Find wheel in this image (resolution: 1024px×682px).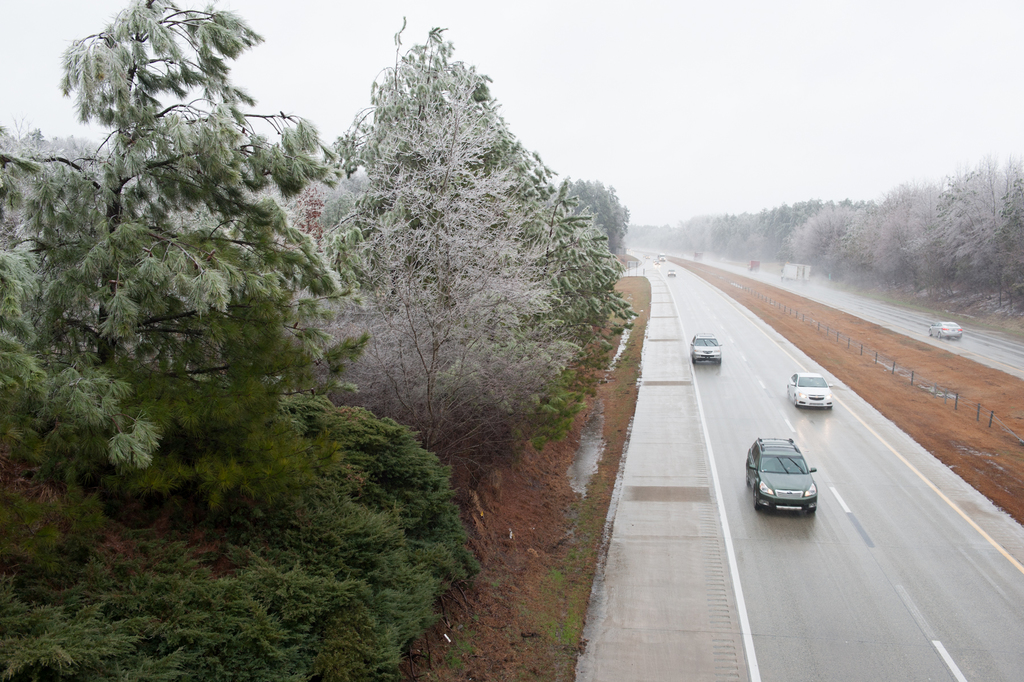
753:485:761:509.
